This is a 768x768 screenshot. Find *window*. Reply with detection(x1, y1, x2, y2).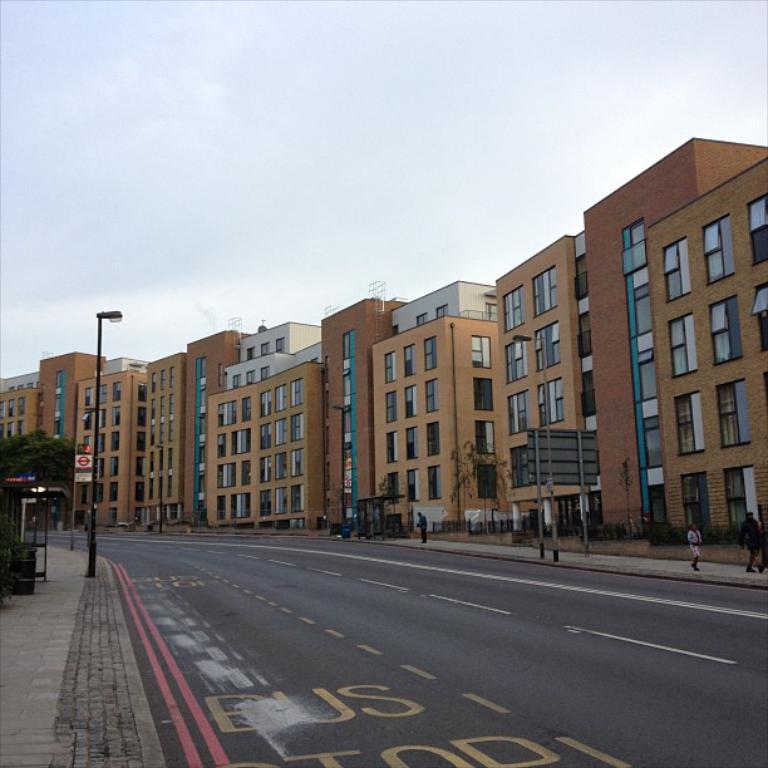
detection(422, 334, 435, 371).
